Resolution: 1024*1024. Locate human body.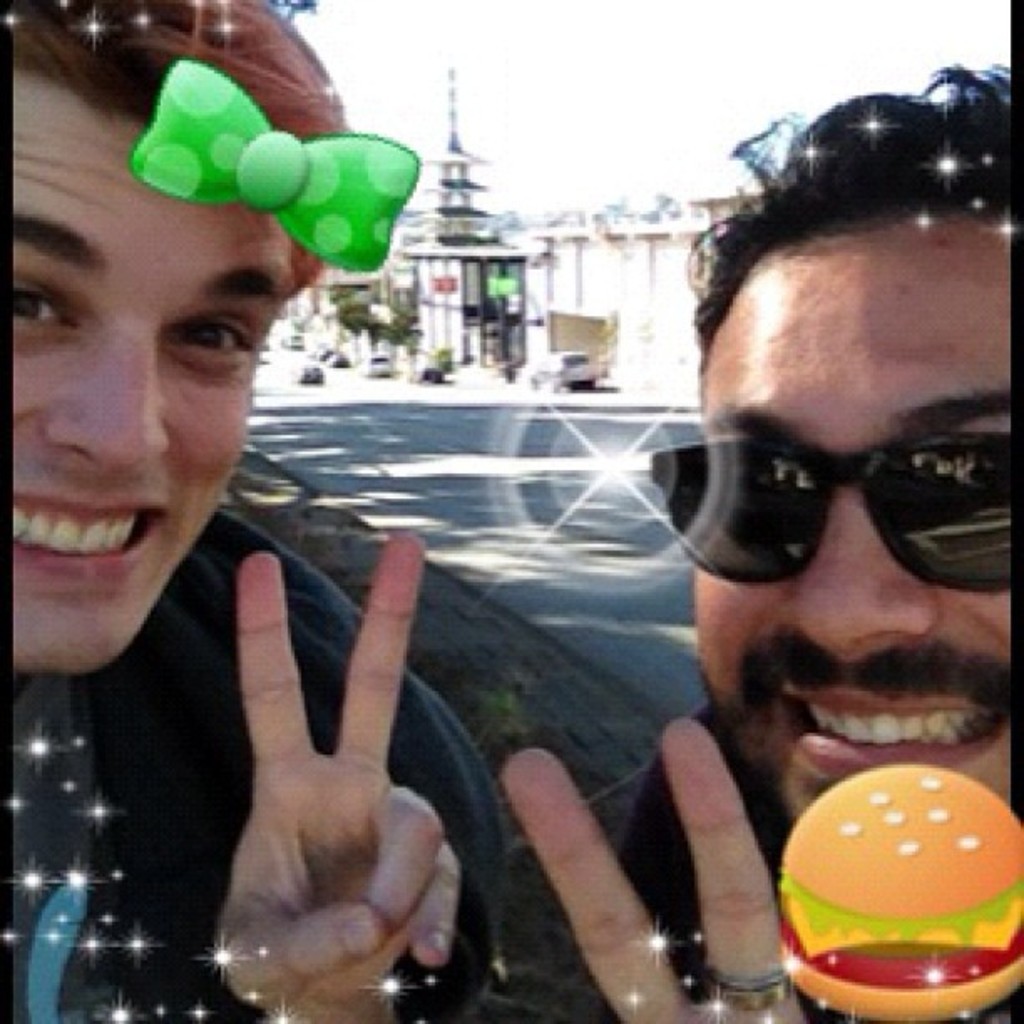
<region>472, 701, 1022, 1022</region>.
